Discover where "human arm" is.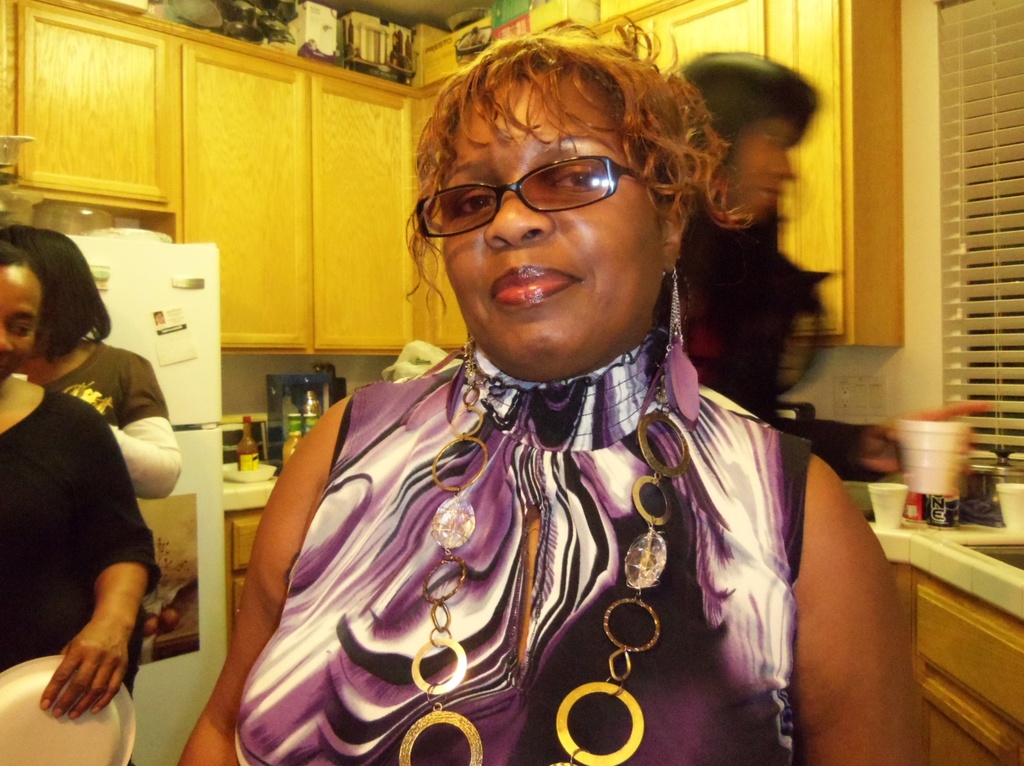
Discovered at {"x1": 795, "y1": 437, "x2": 916, "y2": 749}.
